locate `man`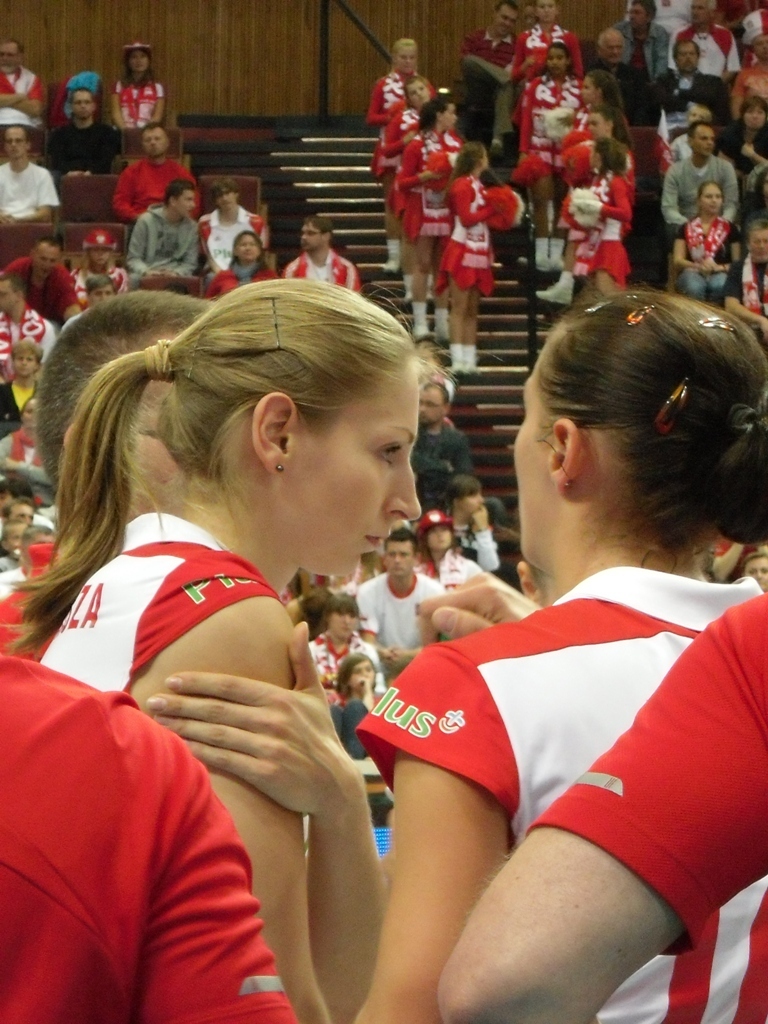
(2, 234, 73, 317)
